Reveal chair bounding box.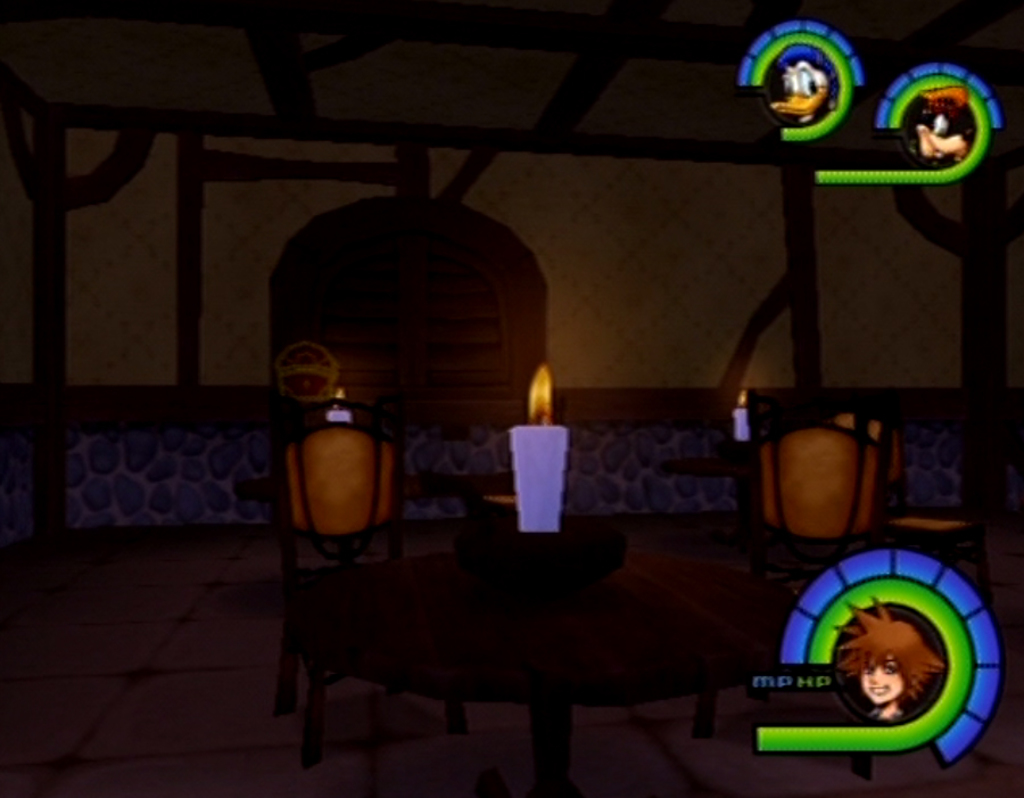
Revealed: [x1=270, y1=397, x2=412, y2=714].
